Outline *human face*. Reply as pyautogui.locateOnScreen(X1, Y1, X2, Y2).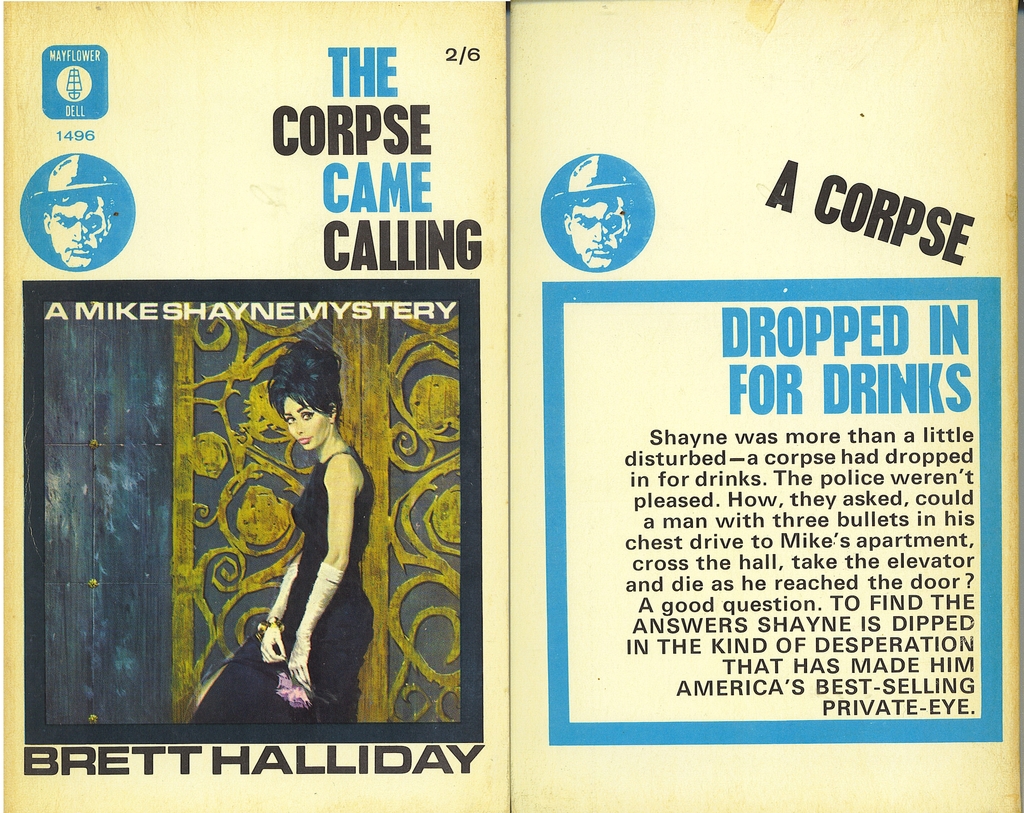
pyautogui.locateOnScreen(283, 399, 332, 450).
